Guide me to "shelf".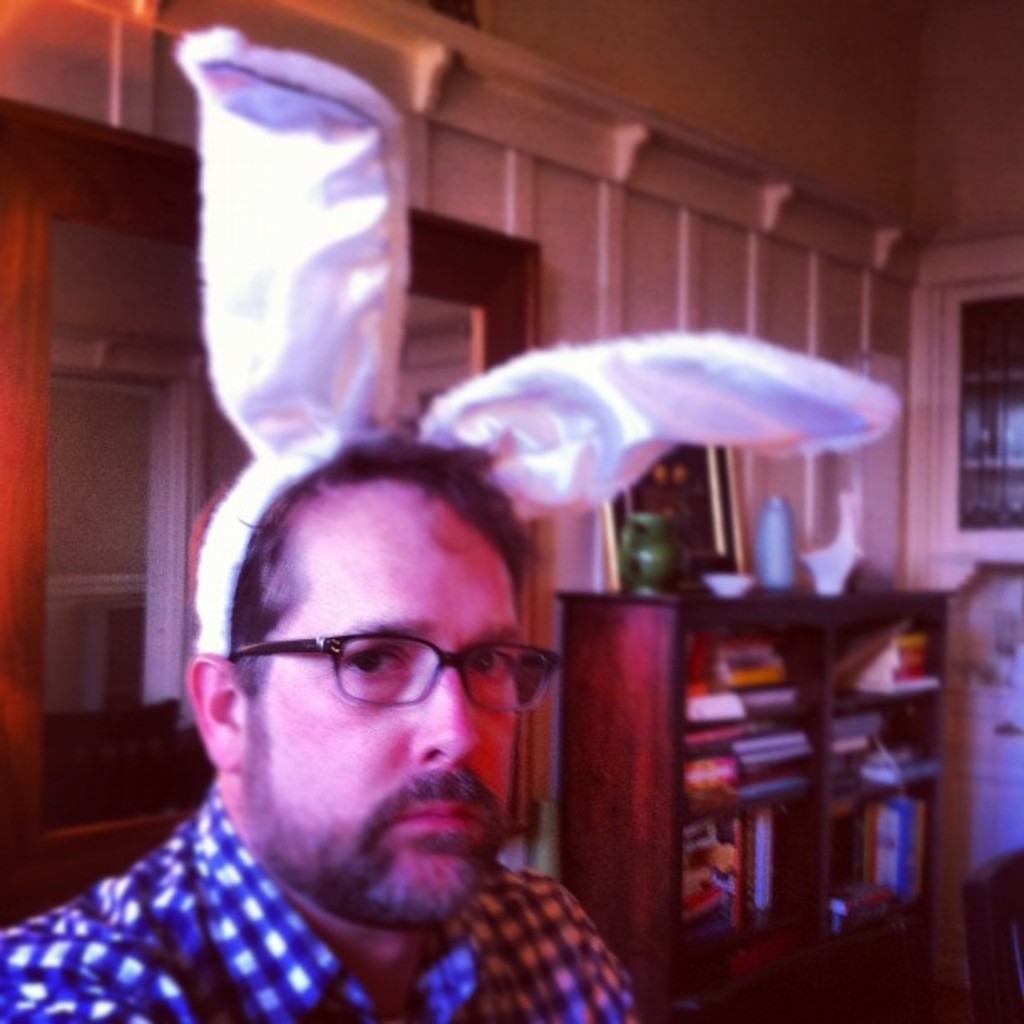
Guidance: Rect(527, 500, 991, 997).
